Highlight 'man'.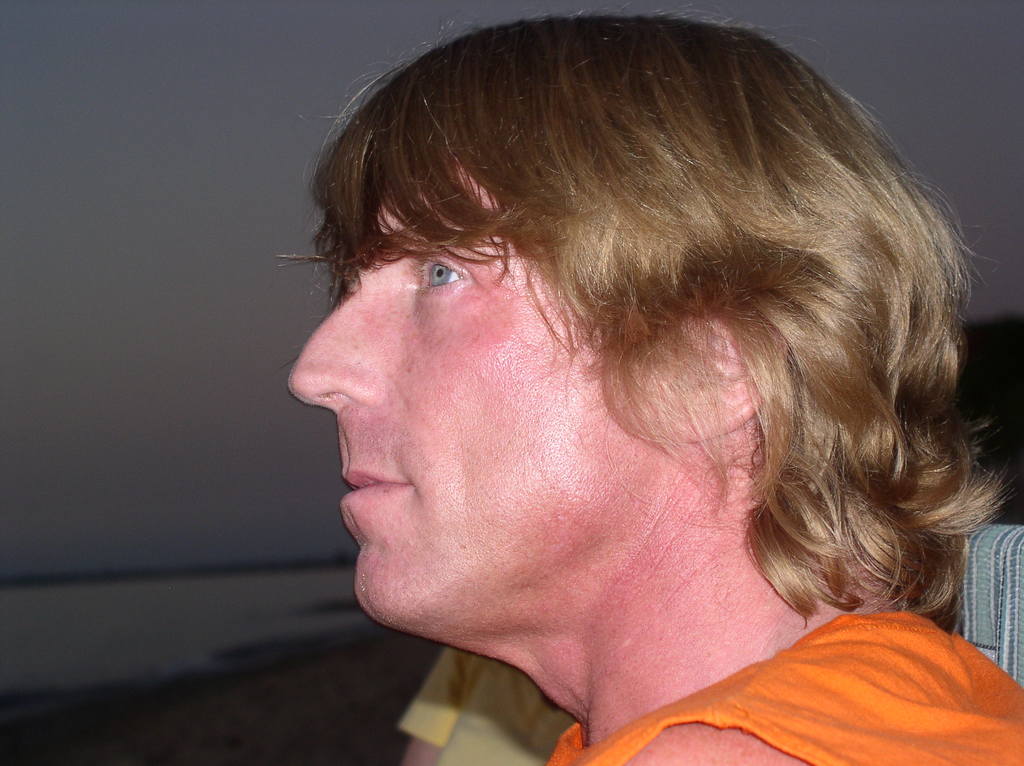
Highlighted region: Rect(227, 0, 1023, 765).
